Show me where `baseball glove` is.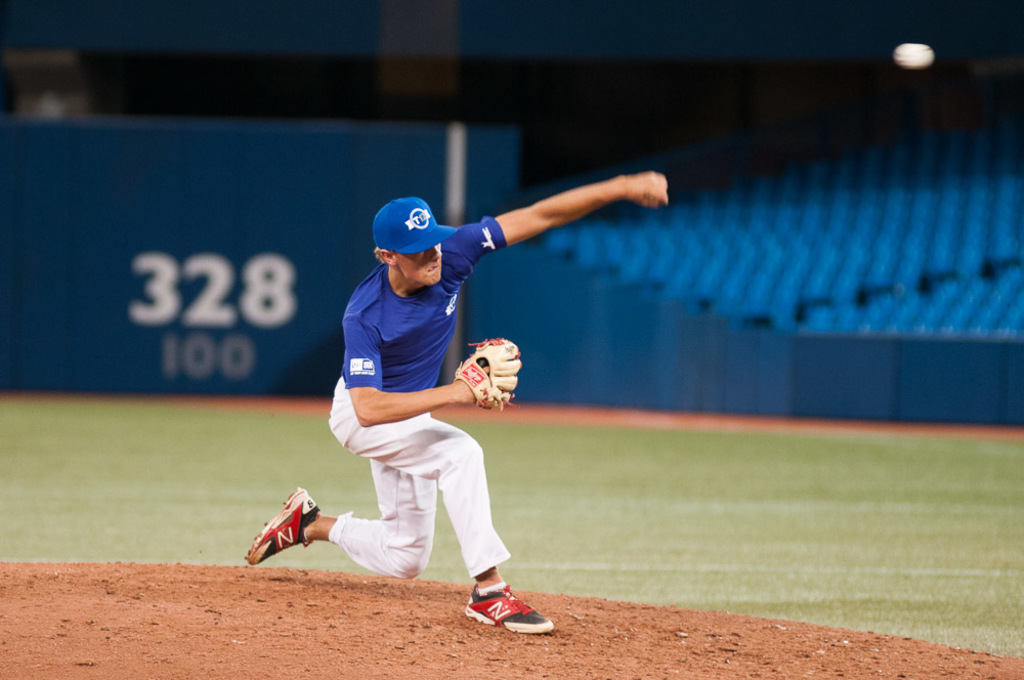
`baseball glove` is at BBox(453, 336, 522, 411).
